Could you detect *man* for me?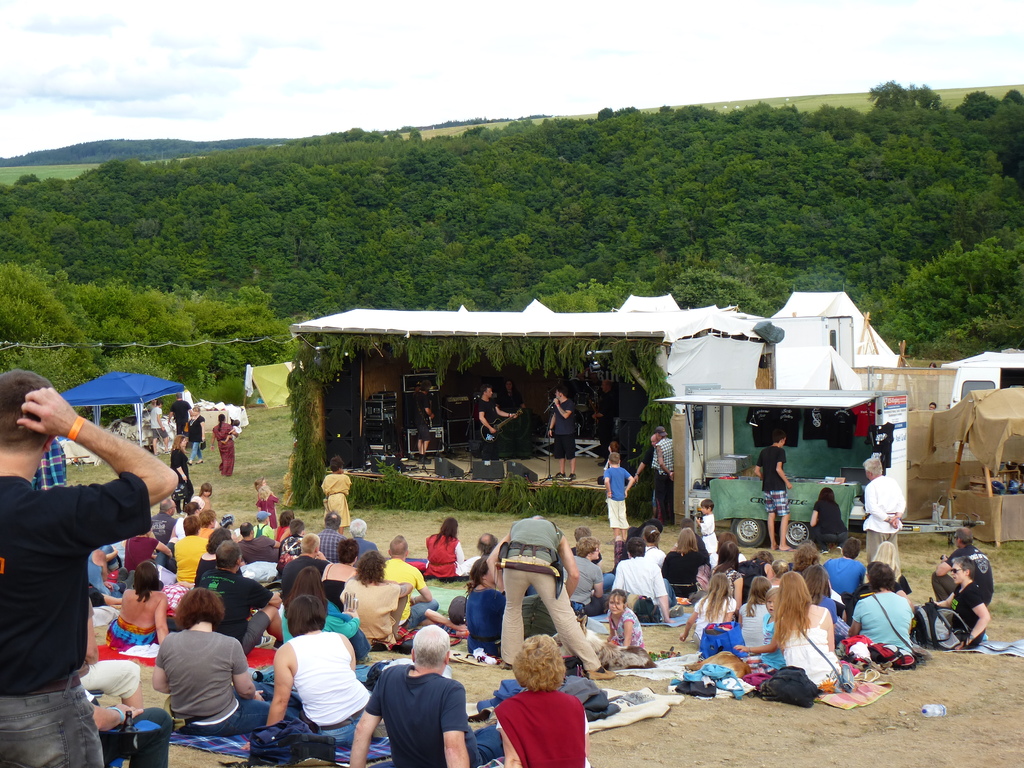
Detection result: 349, 518, 378, 564.
